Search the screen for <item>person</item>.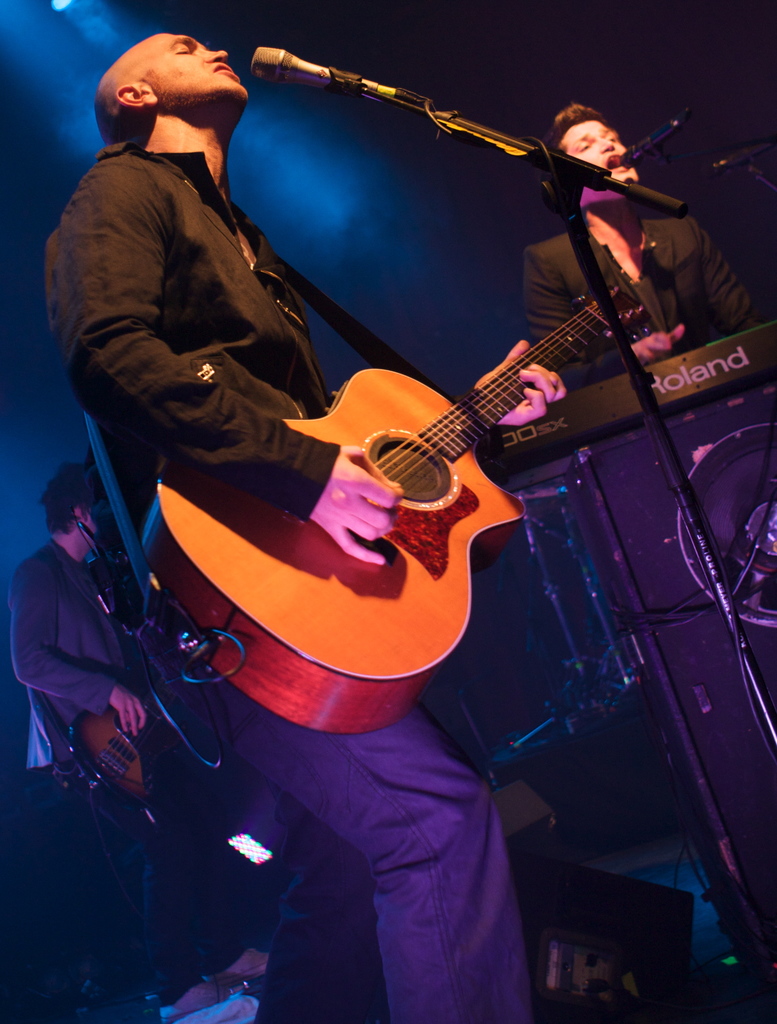
Found at {"x1": 515, "y1": 104, "x2": 754, "y2": 391}.
